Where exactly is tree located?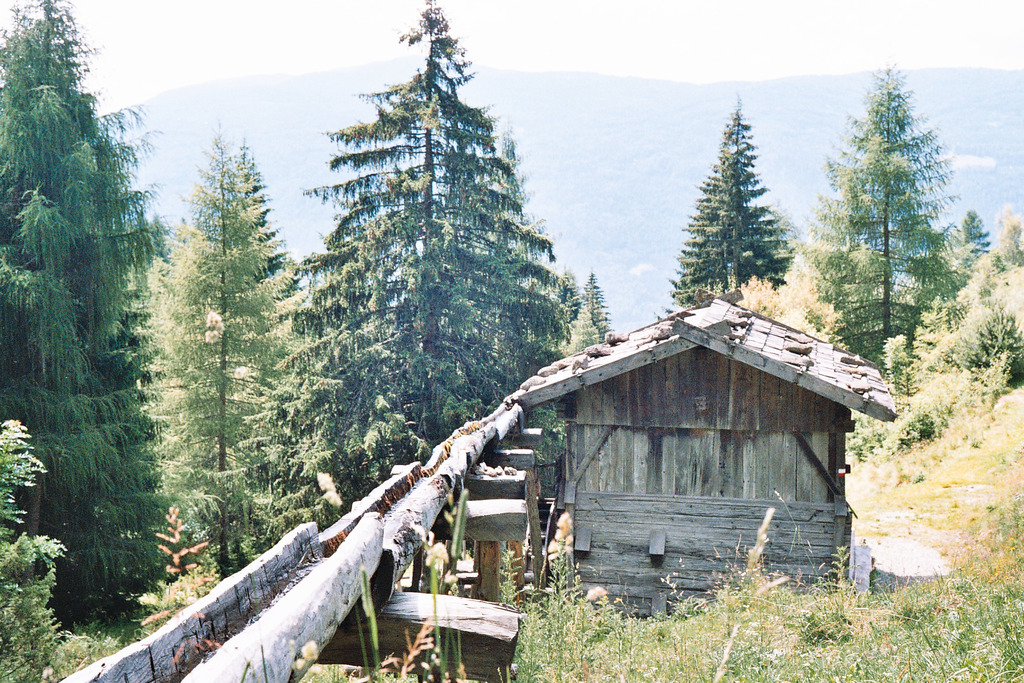
Its bounding box is detection(0, 414, 67, 682).
